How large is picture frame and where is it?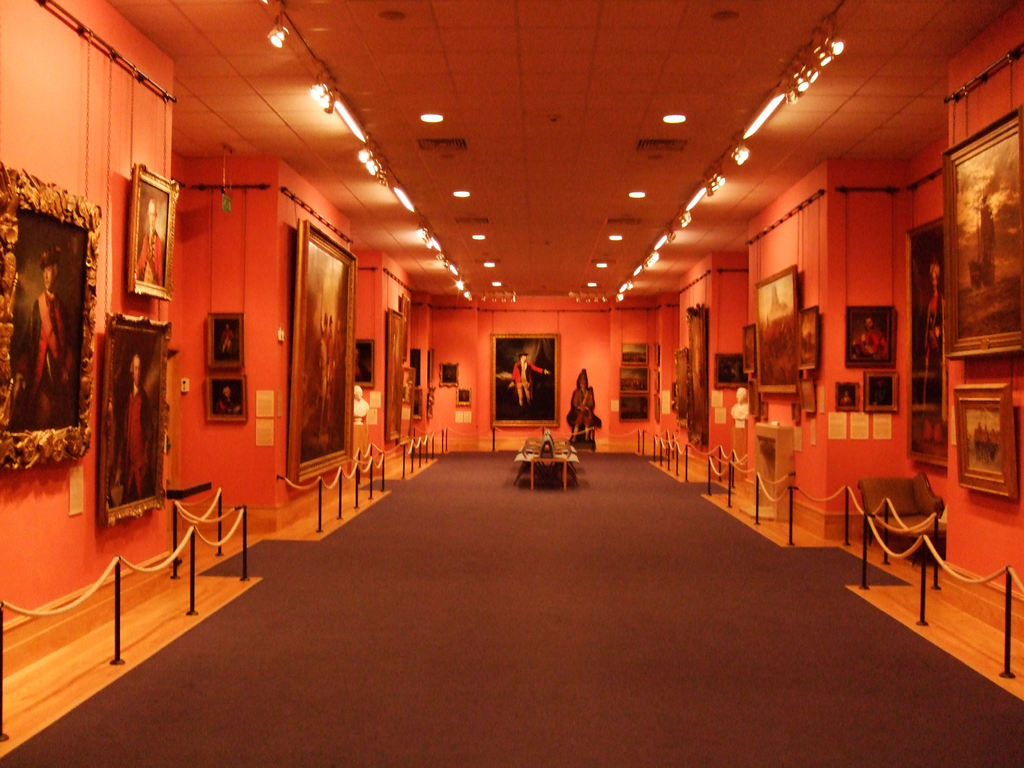
Bounding box: (100,316,168,520).
